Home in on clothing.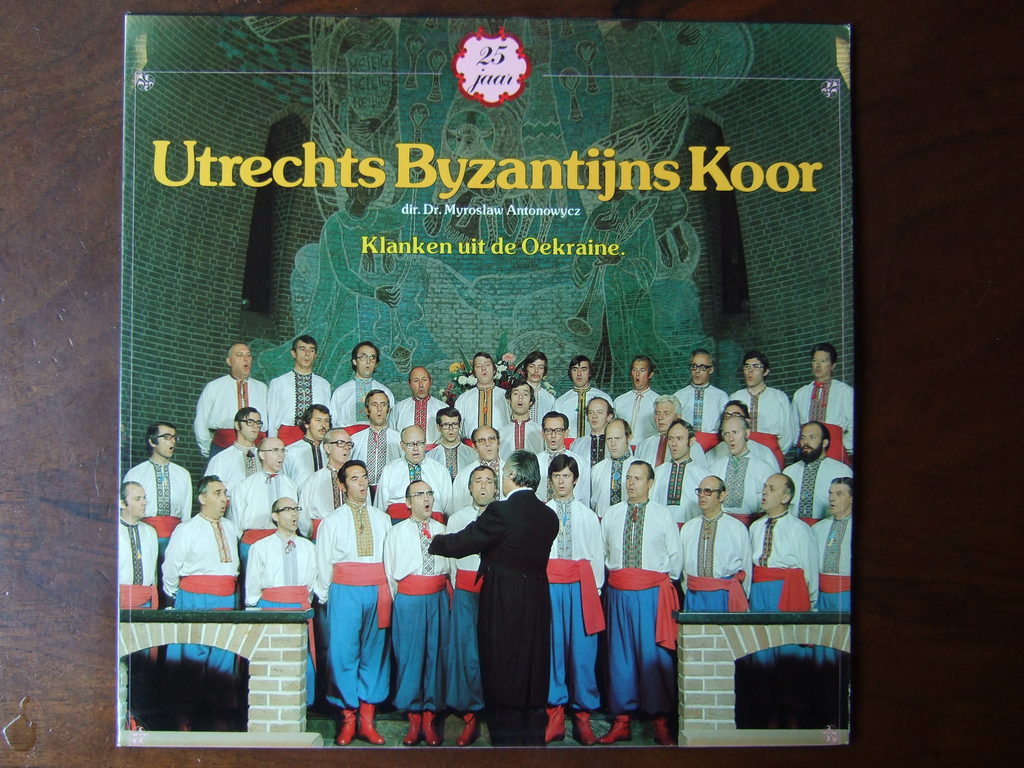
Homed in at box(159, 509, 239, 701).
